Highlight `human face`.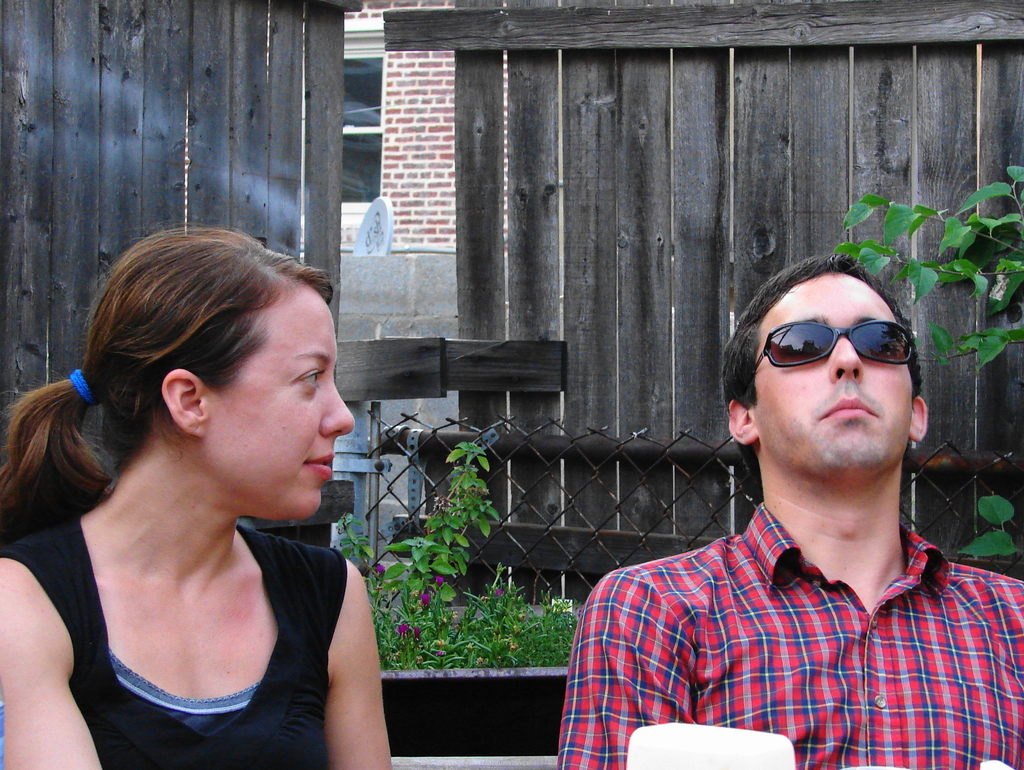
Highlighted region: rect(205, 293, 355, 520).
